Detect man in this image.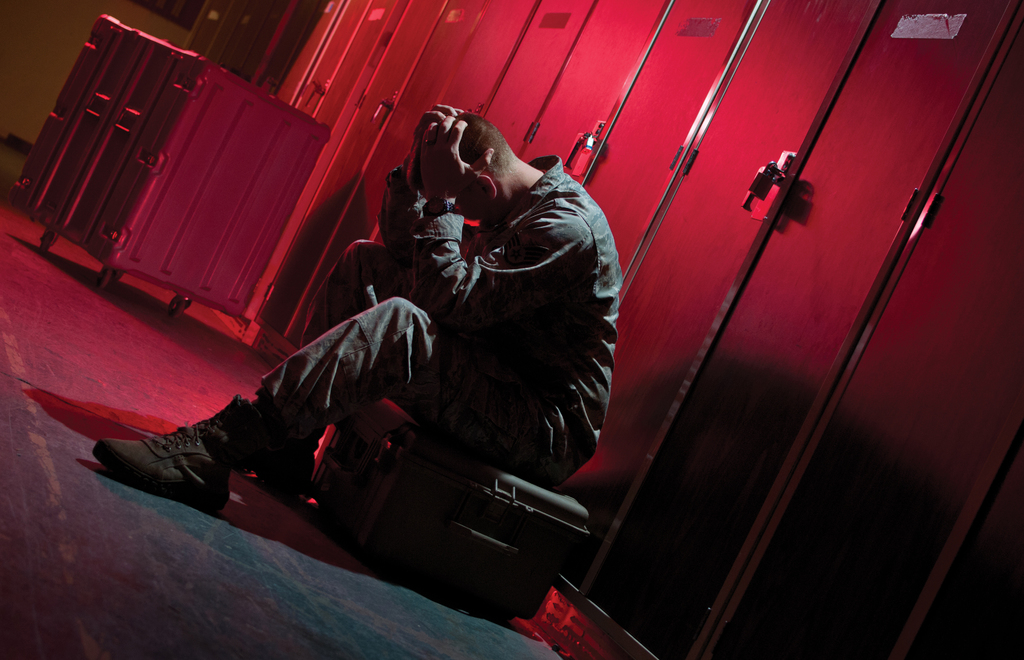
Detection: 163:98:663:587.
